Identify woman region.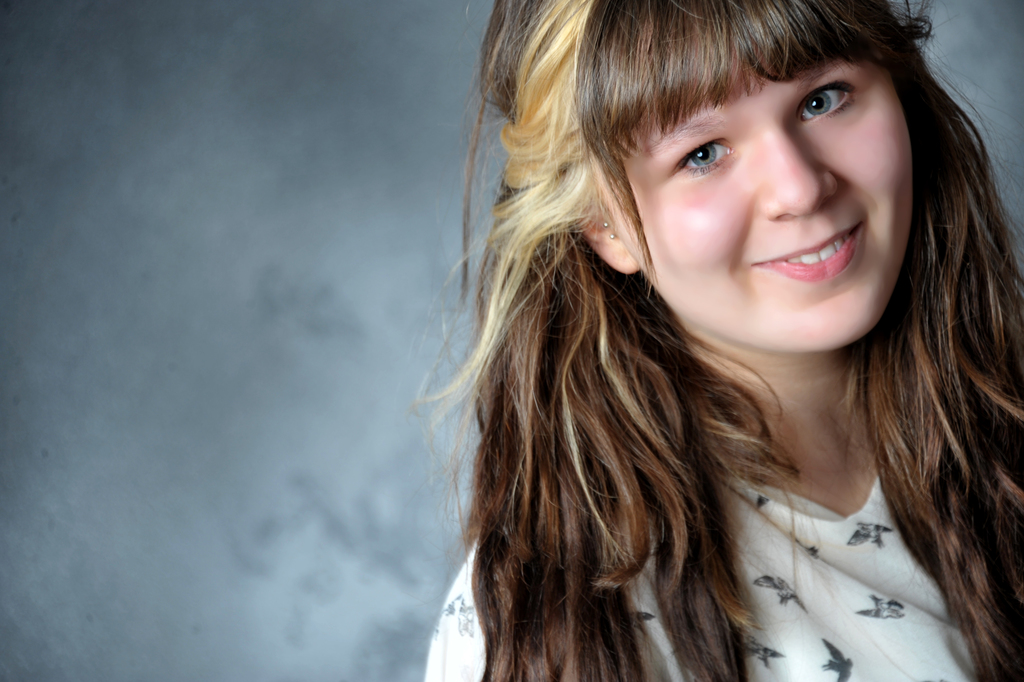
Region: <bbox>349, 3, 1005, 673</bbox>.
